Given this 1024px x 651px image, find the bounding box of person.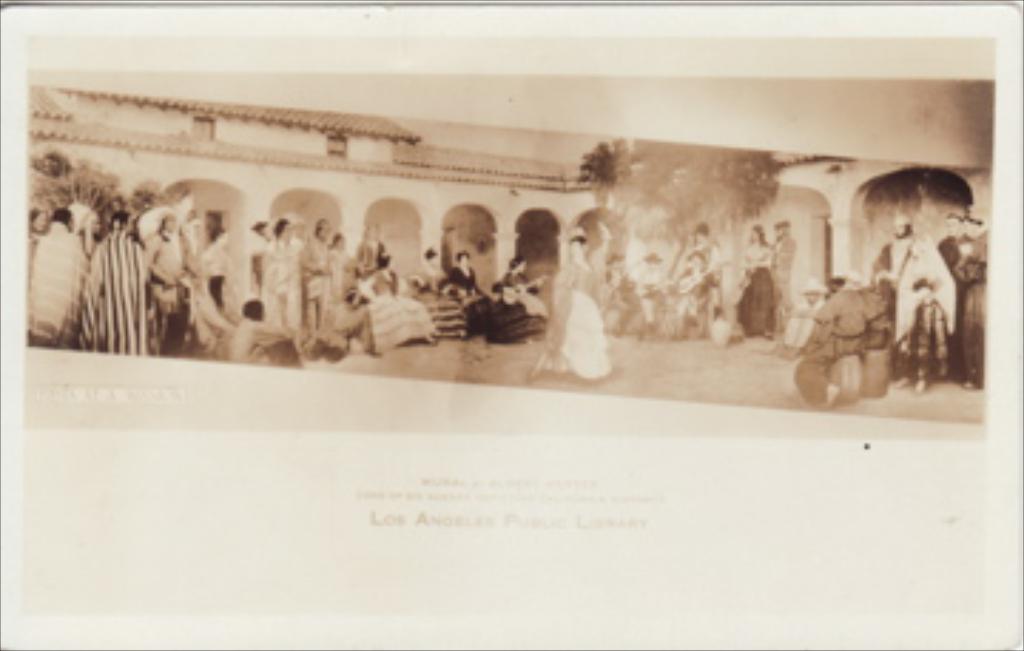
(x1=538, y1=230, x2=612, y2=378).
